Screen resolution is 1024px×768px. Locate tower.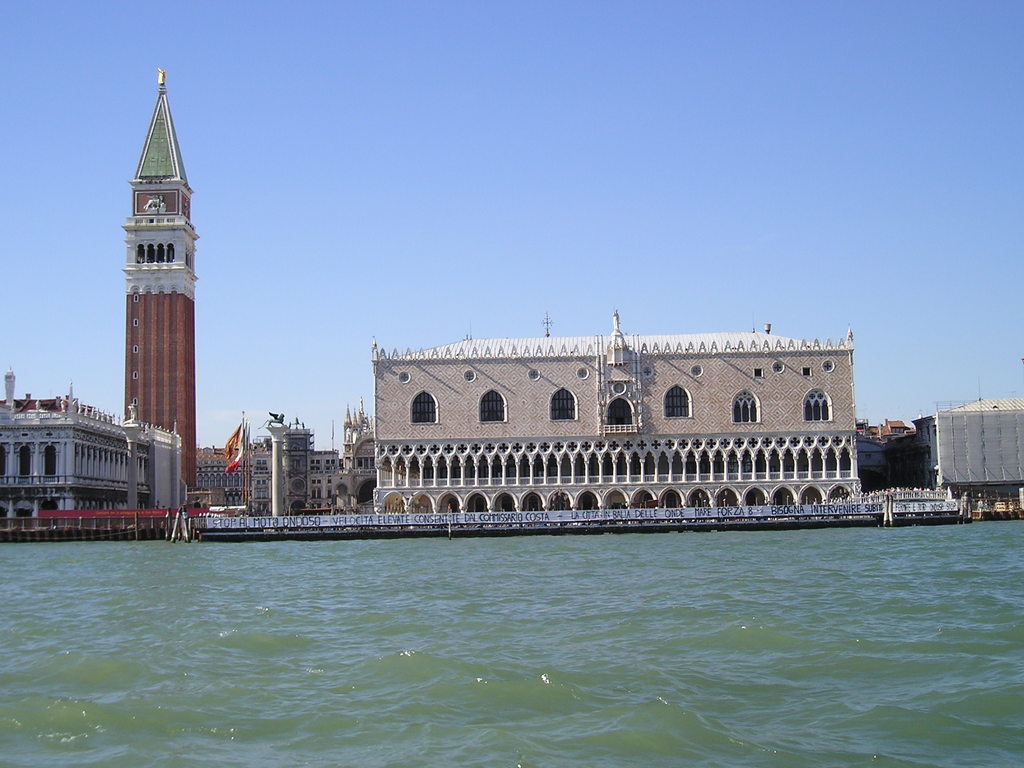
select_region(122, 70, 202, 489).
